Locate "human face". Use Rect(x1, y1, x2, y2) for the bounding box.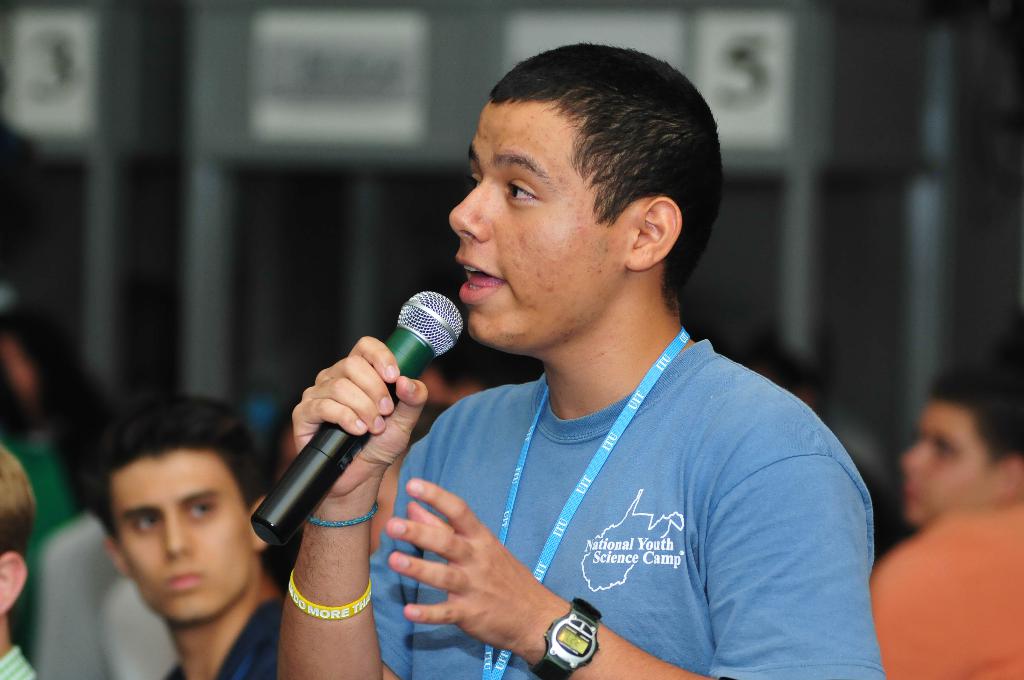
Rect(897, 406, 995, 530).
